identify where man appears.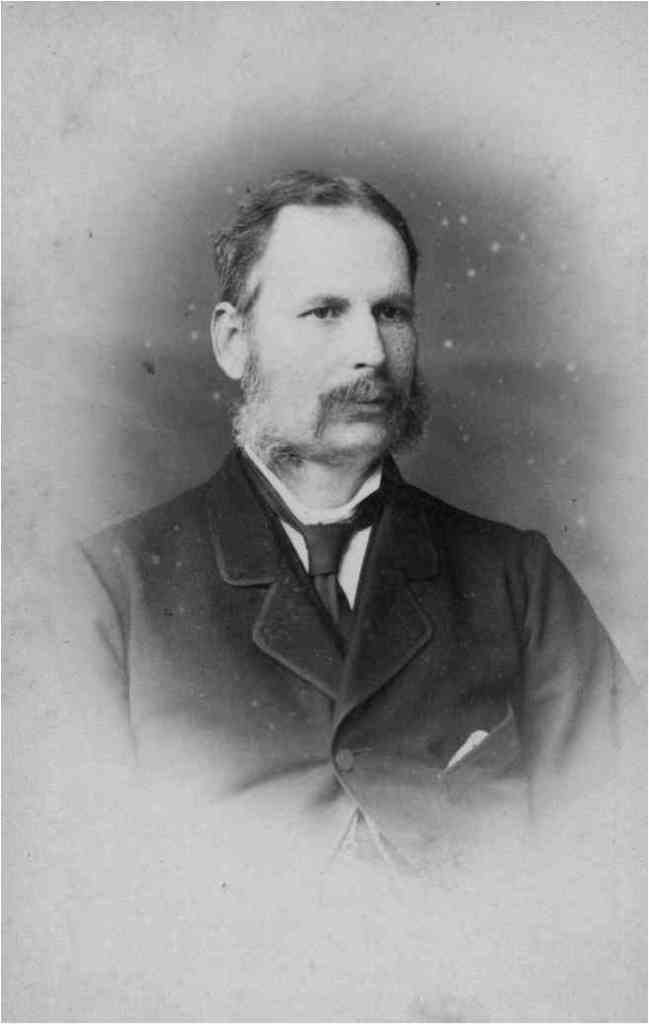
Appears at 43/164/648/897.
